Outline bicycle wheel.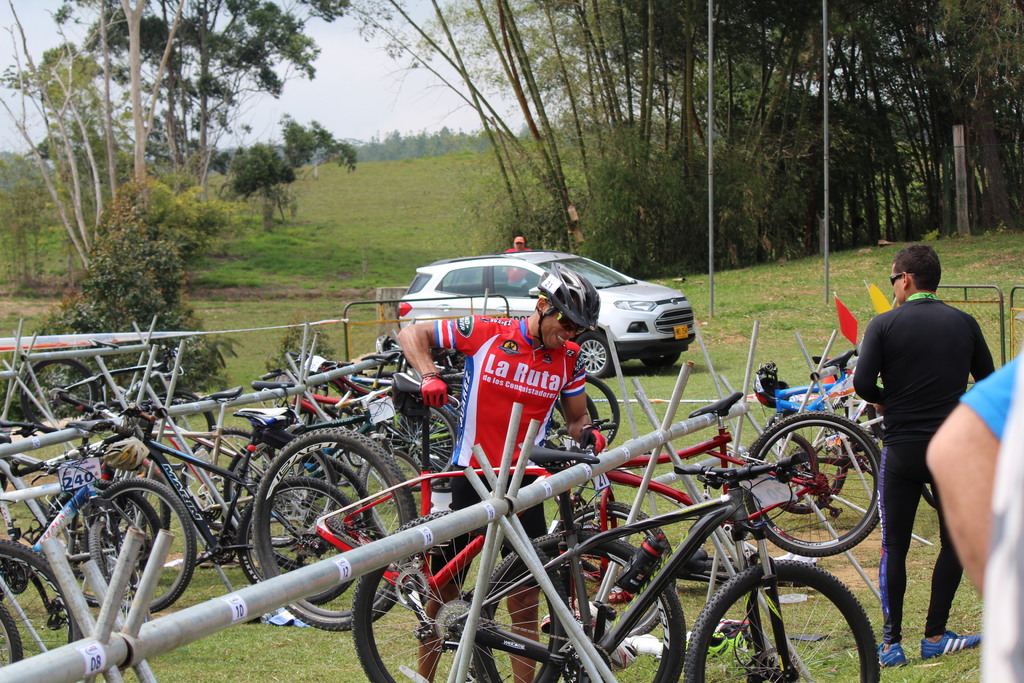
Outline: (x1=584, y1=394, x2=596, y2=430).
